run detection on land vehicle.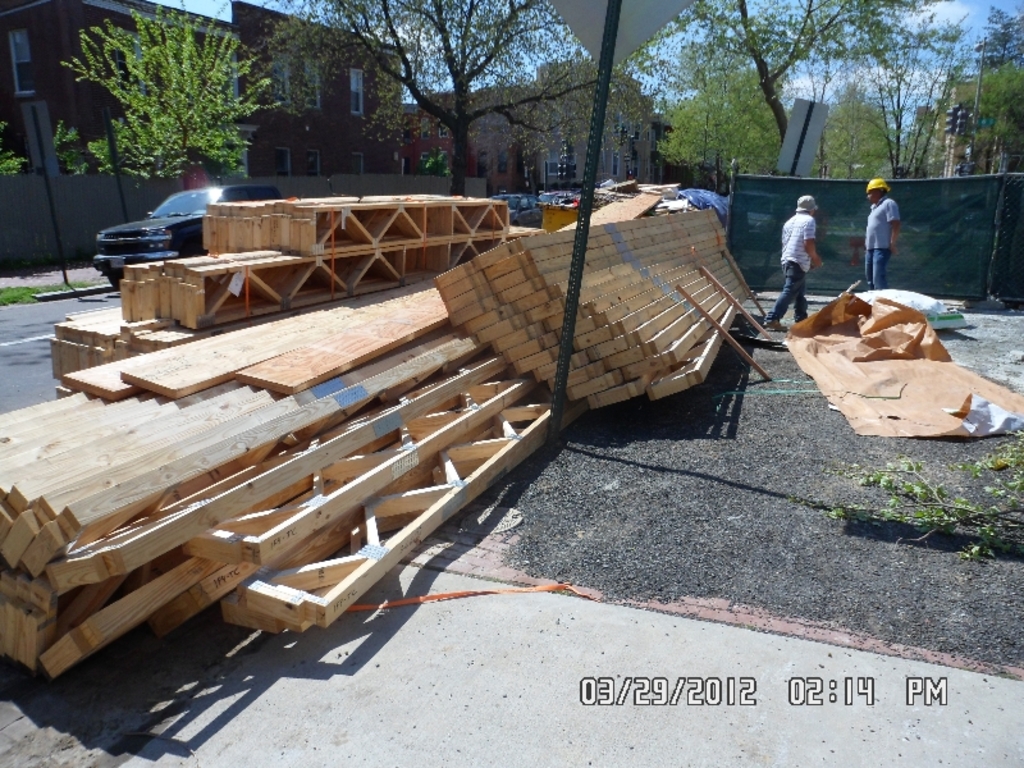
Result: [left=539, top=191, right=579, bottom=205].
